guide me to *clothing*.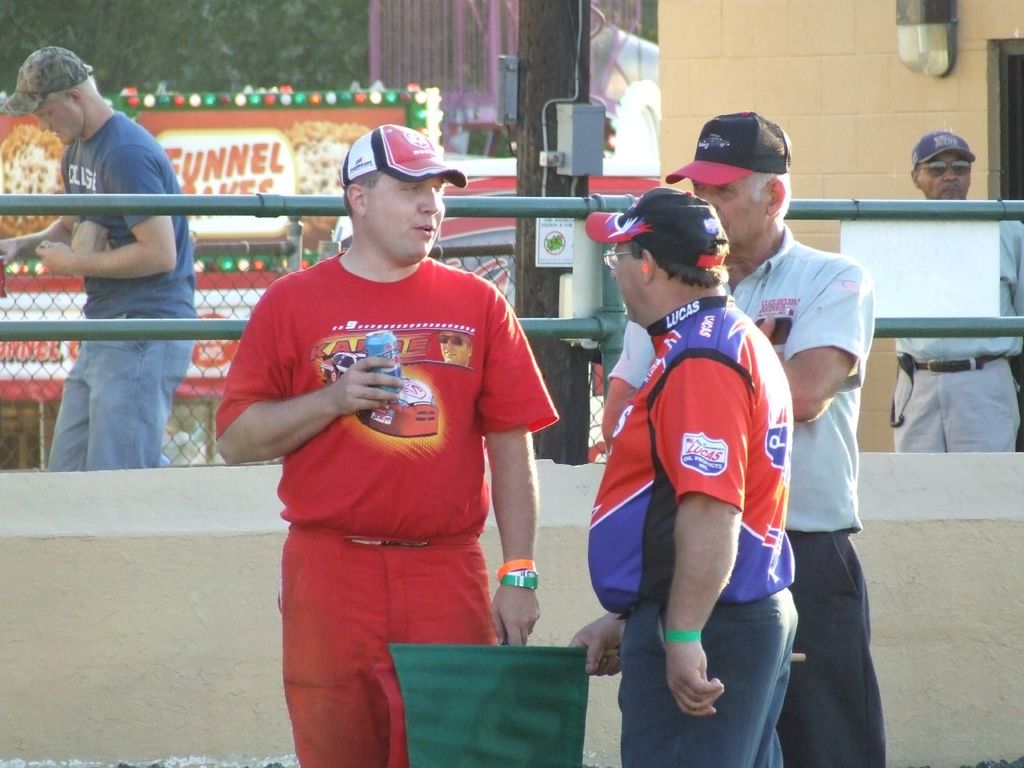
Guidance: bbox=[42, 109, 198, 475].
